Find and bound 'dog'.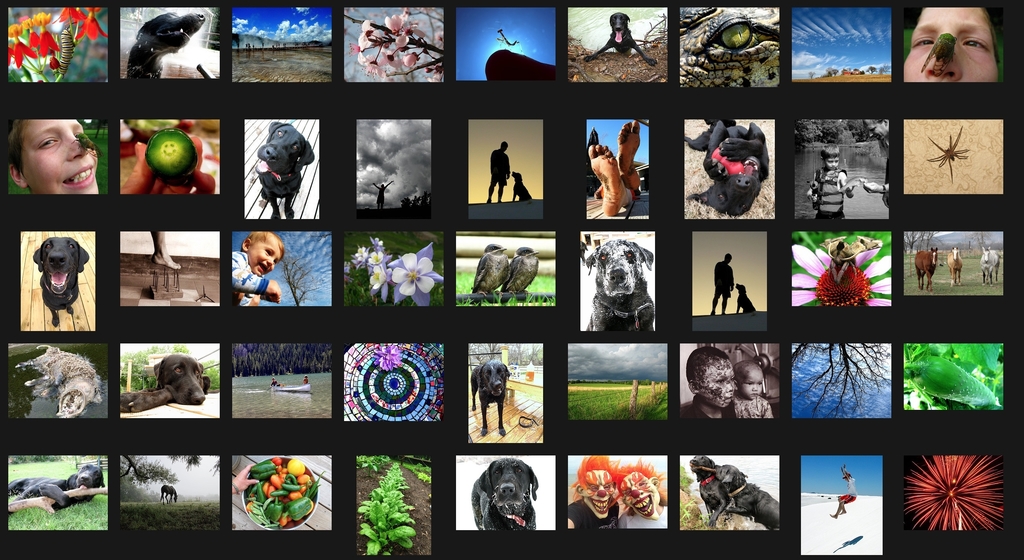
Bound: pyautogui.locateOnScreen(719, 461, 780, 533).
